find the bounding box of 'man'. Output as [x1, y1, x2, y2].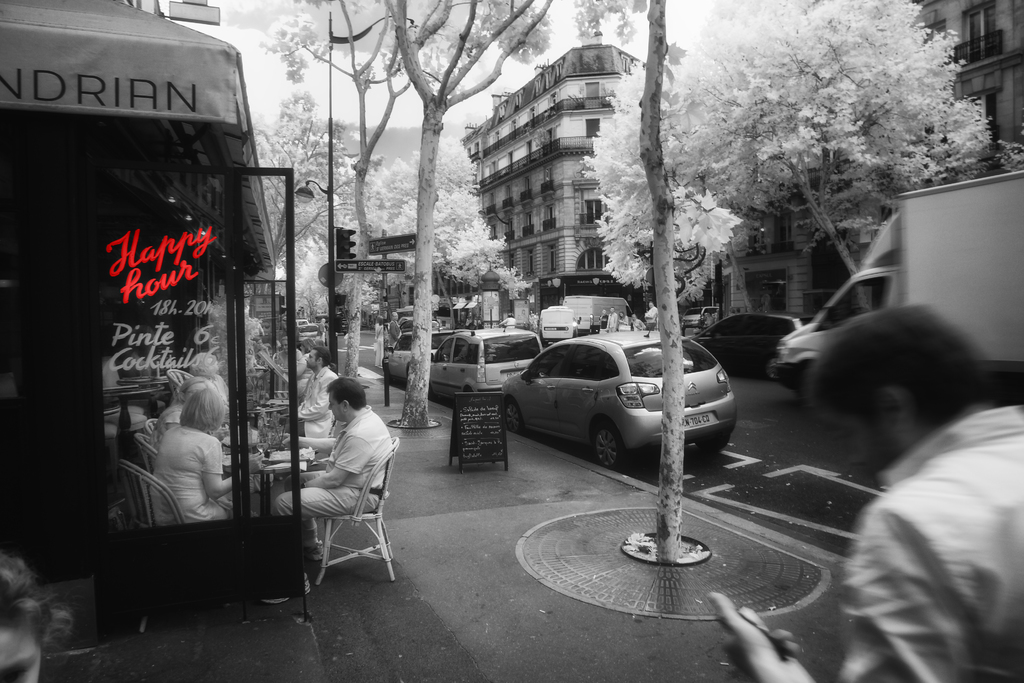
[287, 345, 337, 433].
